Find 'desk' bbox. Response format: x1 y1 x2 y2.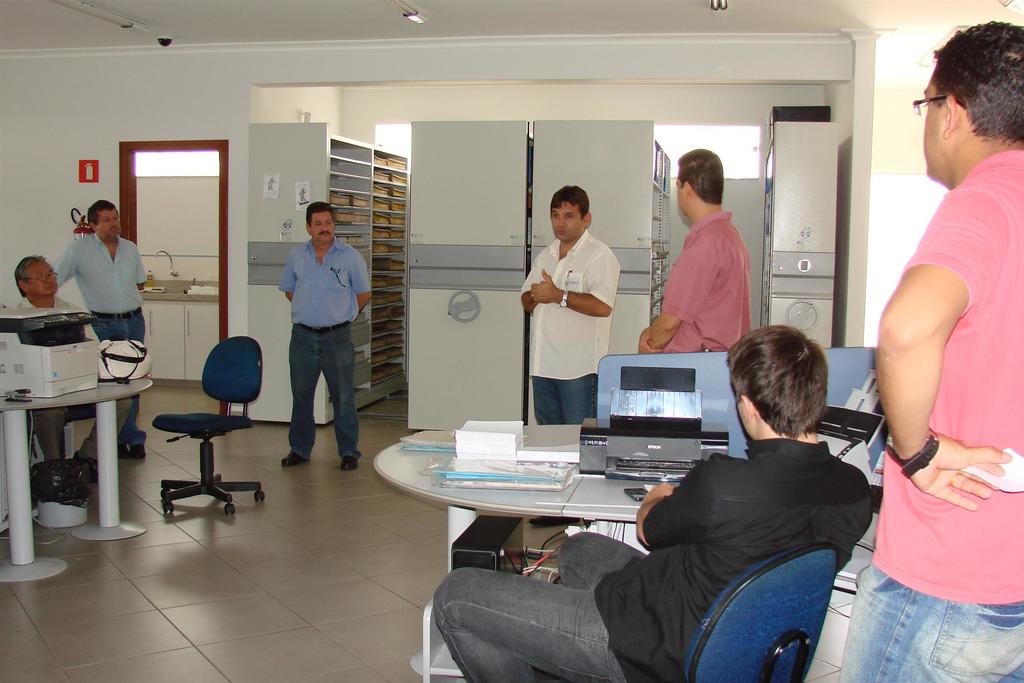
369 388 760 612.
